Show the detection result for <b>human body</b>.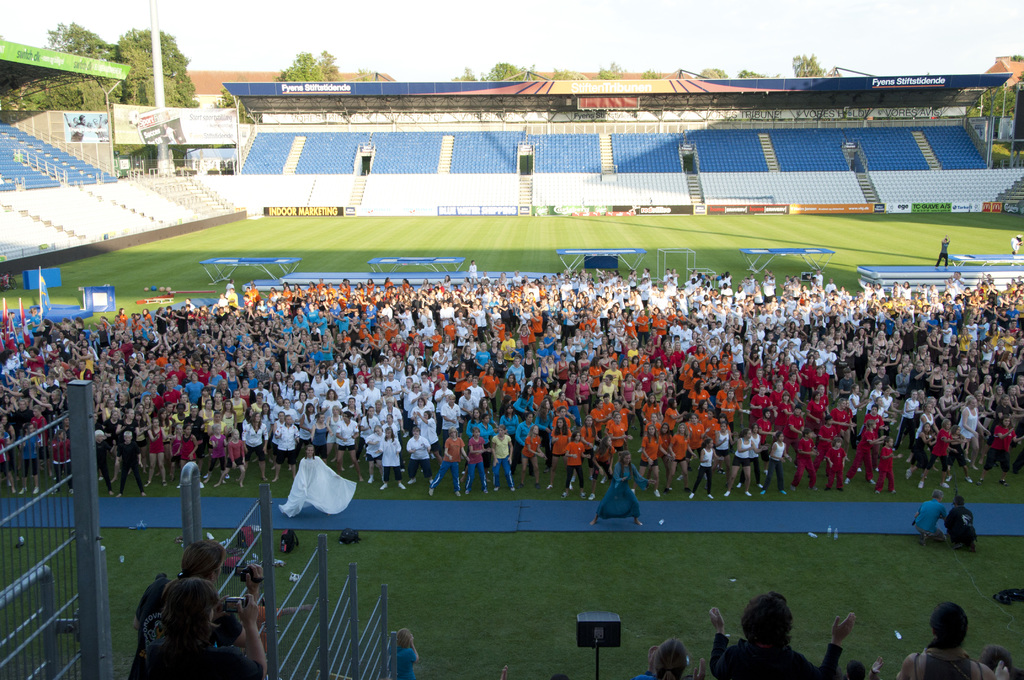
{"left": 828, "top": 286, "right": 835, "bottom": 292}.
